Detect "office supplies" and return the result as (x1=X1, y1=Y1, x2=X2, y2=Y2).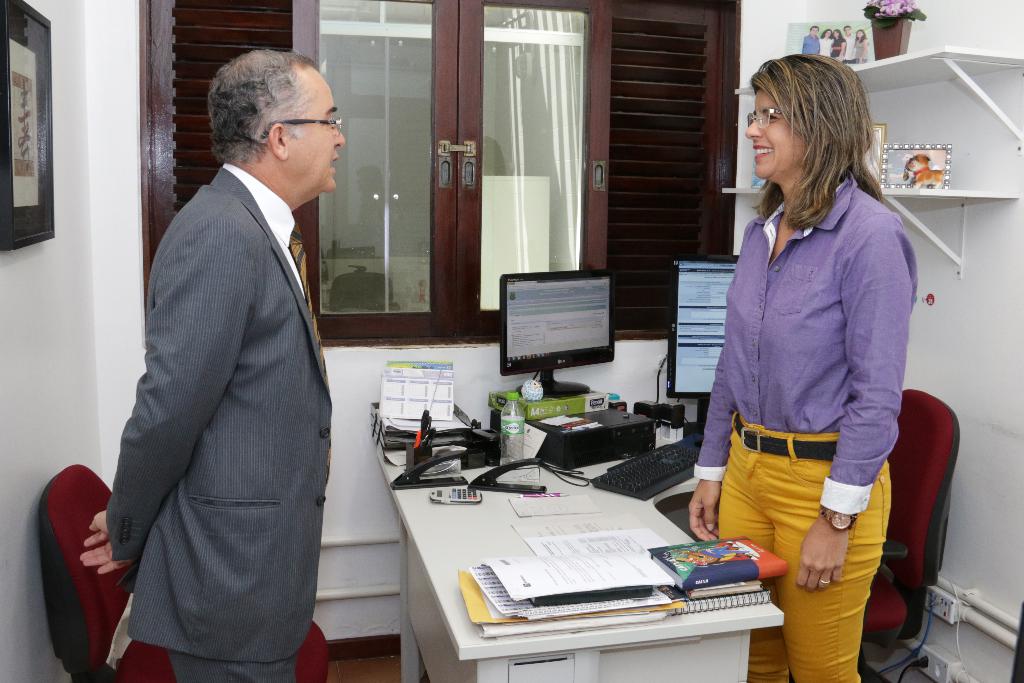
(x1=652, y1=536, x2=785, y2=580).
